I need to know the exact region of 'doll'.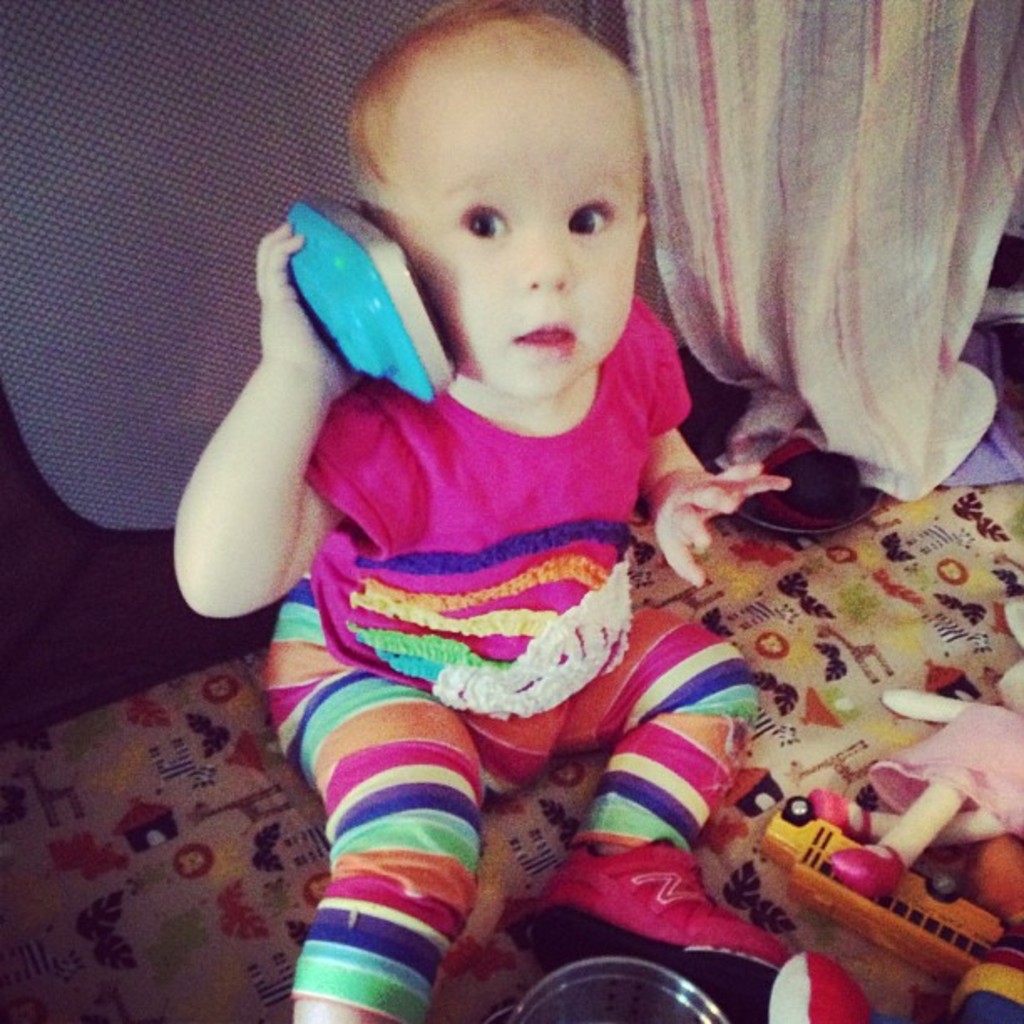
Region: rect(805, 606, 1022, 907).
